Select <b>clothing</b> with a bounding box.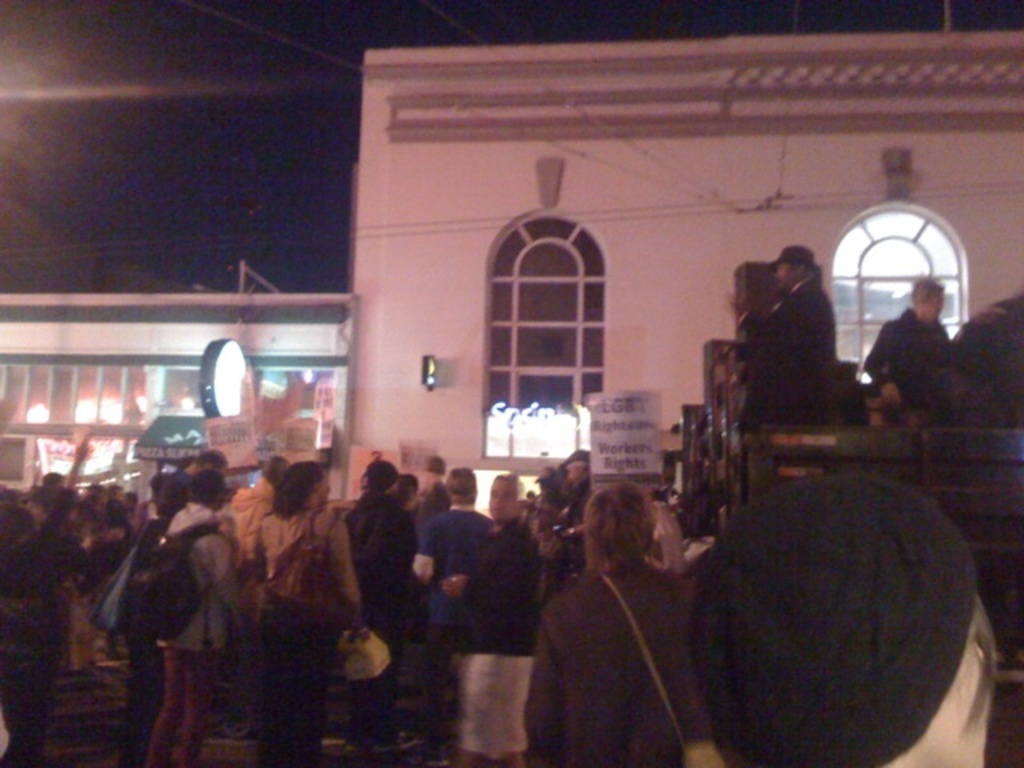
738 277 840 435.
